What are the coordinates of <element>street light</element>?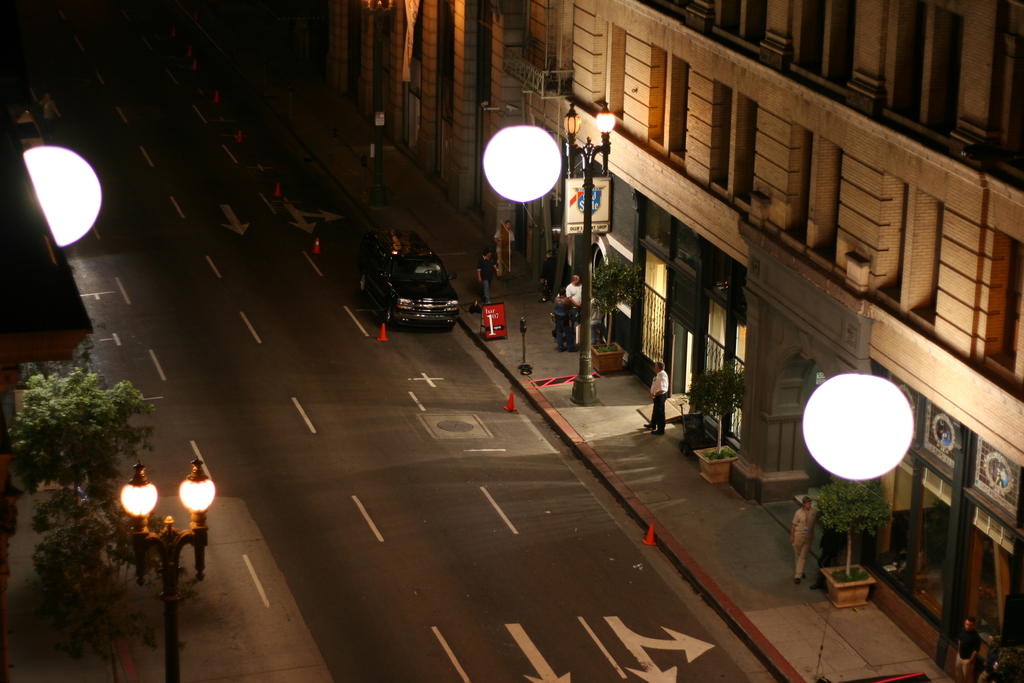
box(486, 131, 587, 400).
